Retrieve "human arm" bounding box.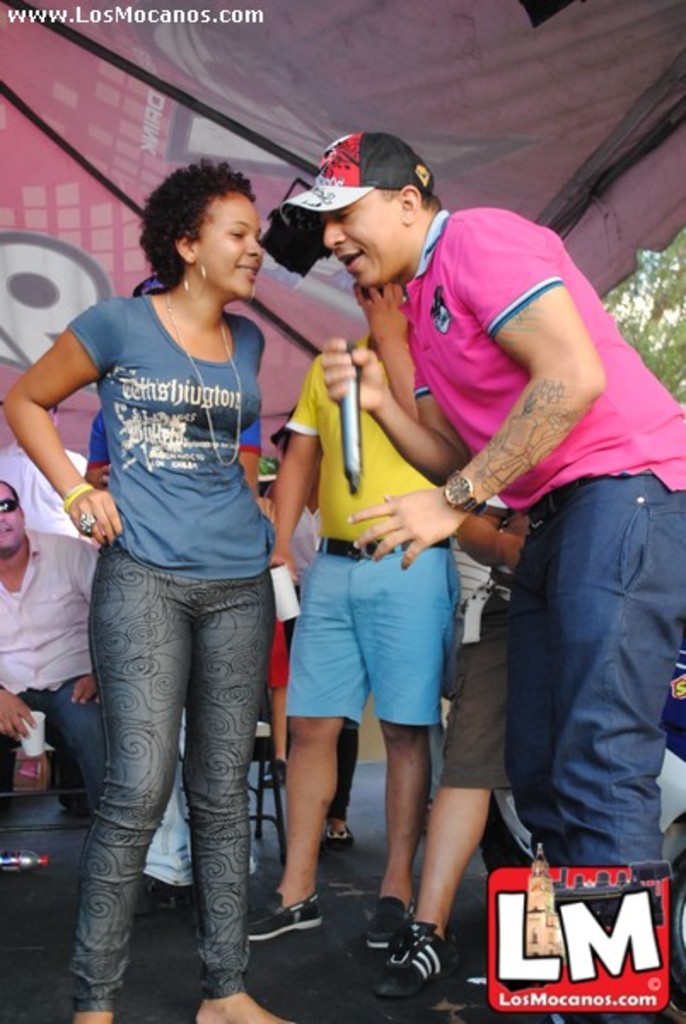
Bounding box: select_region(348, 324, 476, 486).
